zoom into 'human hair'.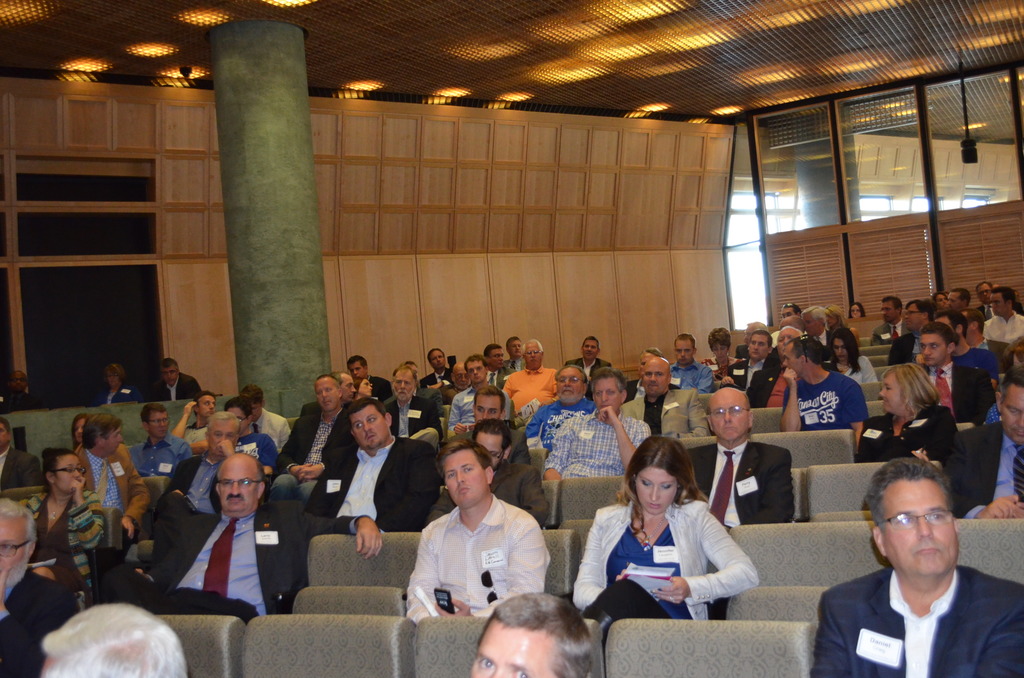
Zoom target: <region>474, 417, 511, 453</region>.
